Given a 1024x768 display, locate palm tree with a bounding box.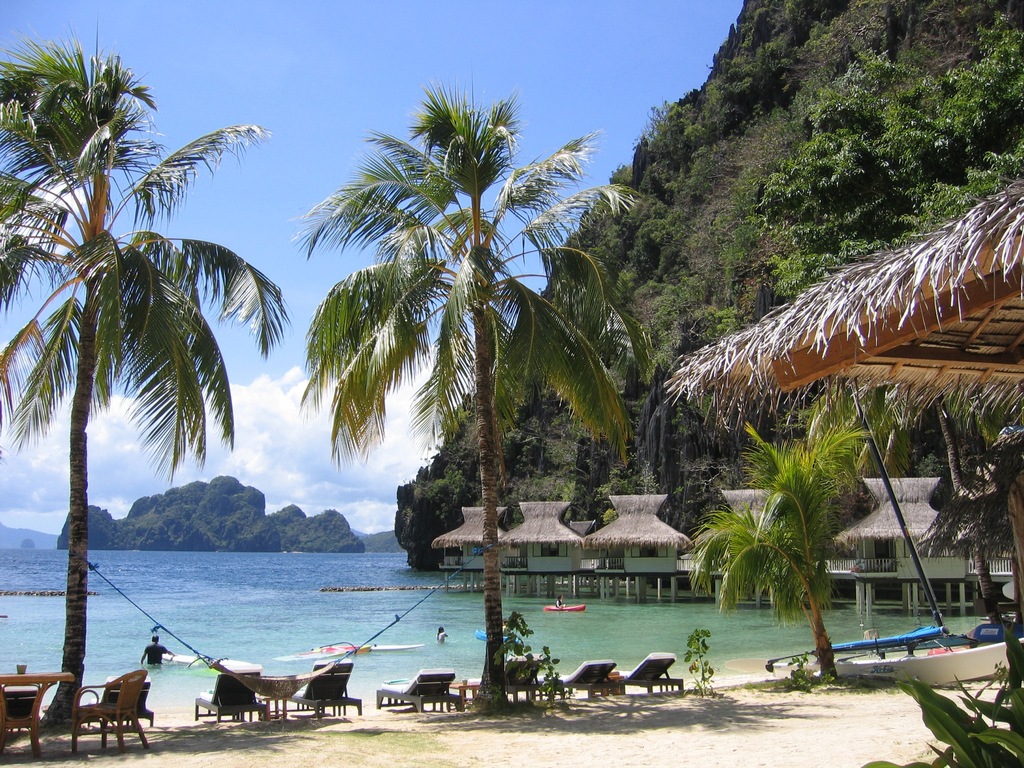
Located: x1=698 y1=428 x2=872 y2=674.
